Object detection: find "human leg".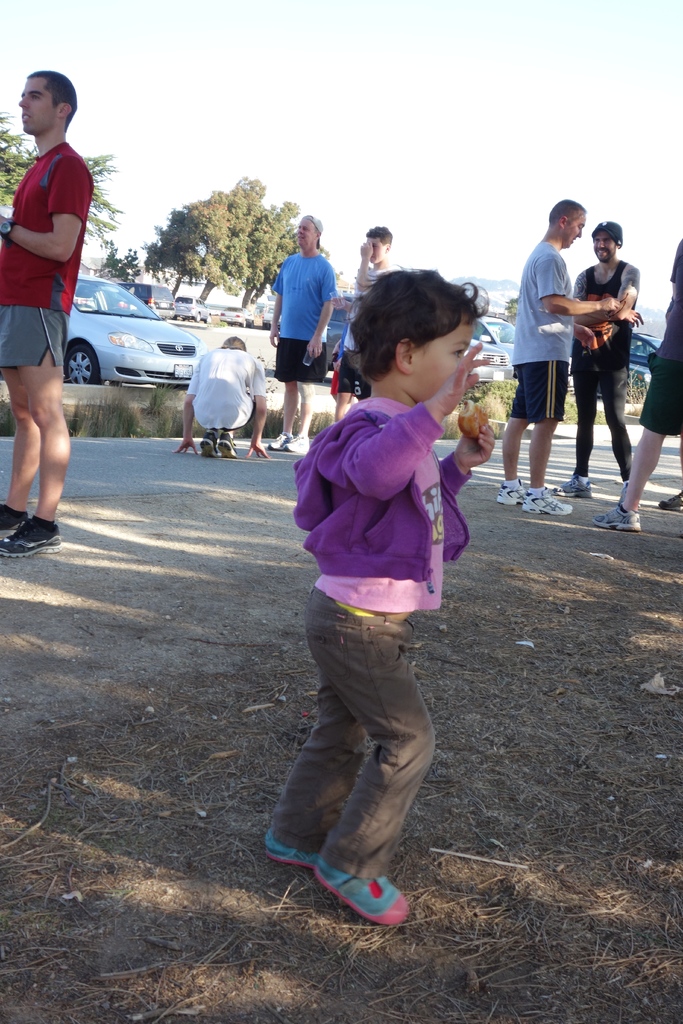
bbox=[0, 372, 45, 522].
